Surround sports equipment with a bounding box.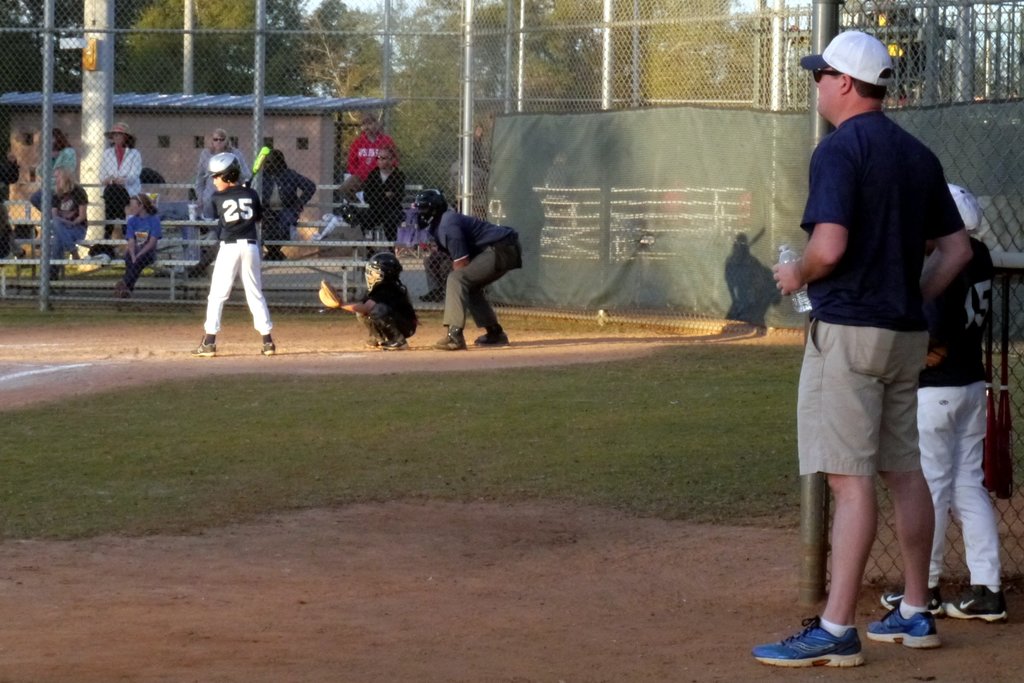
locate(205, 152, 239, 181).
